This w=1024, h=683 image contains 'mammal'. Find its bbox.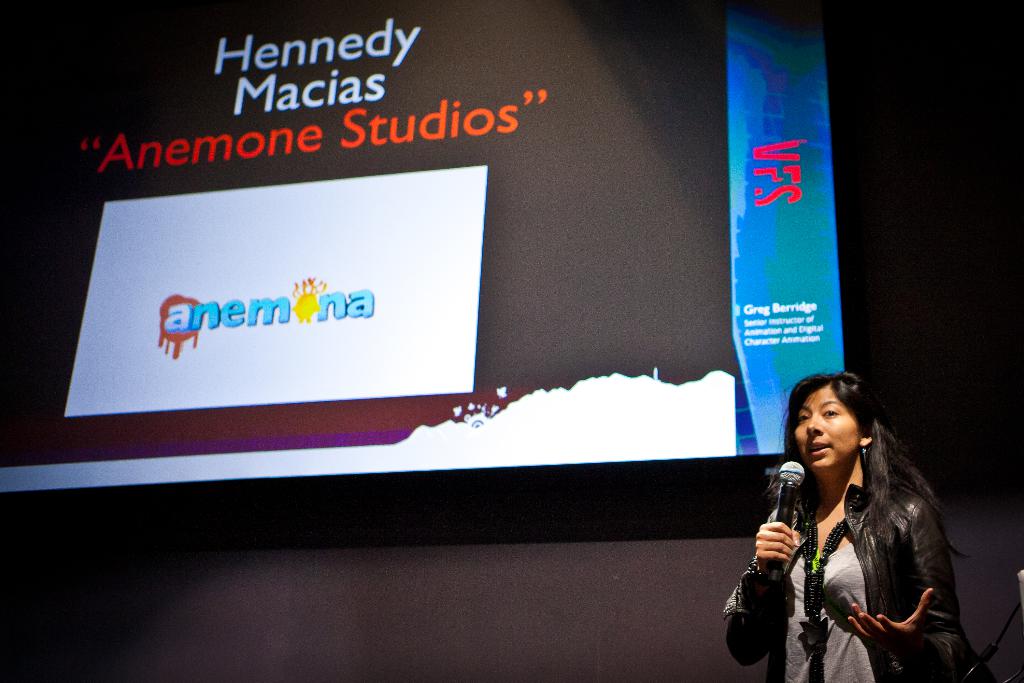
[736,379,978,682].
